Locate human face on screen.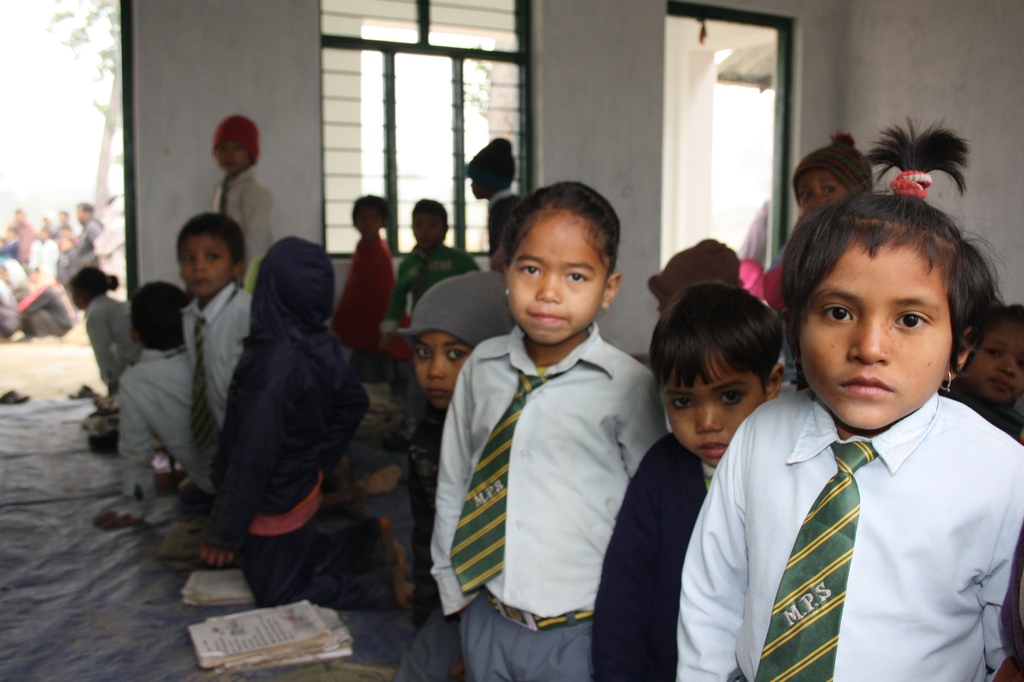
On screen at [414,329,480,412].
